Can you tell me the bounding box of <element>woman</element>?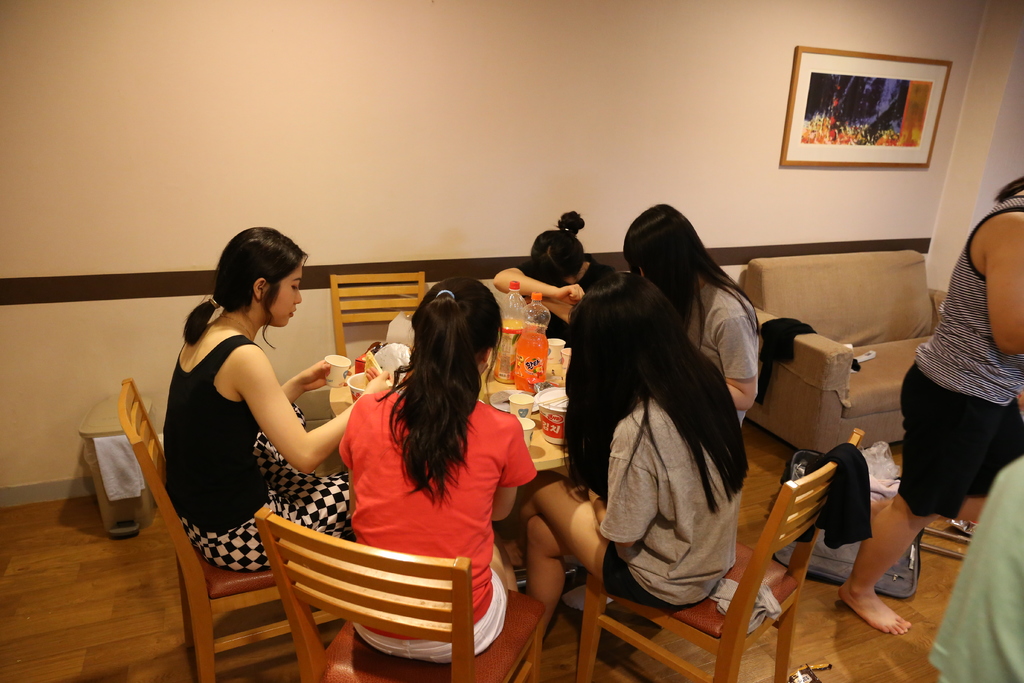
l=522, t=272, r=750, b=663.
